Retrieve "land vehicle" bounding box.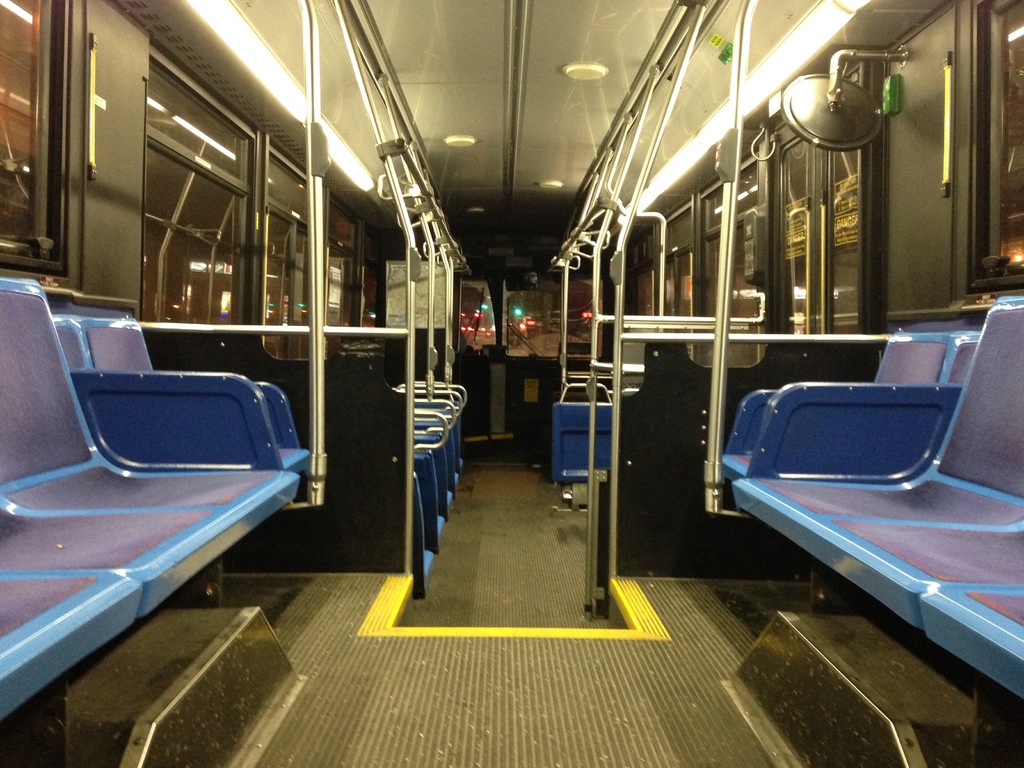
Bounding box: locate(1, 0, 1023, 767).
